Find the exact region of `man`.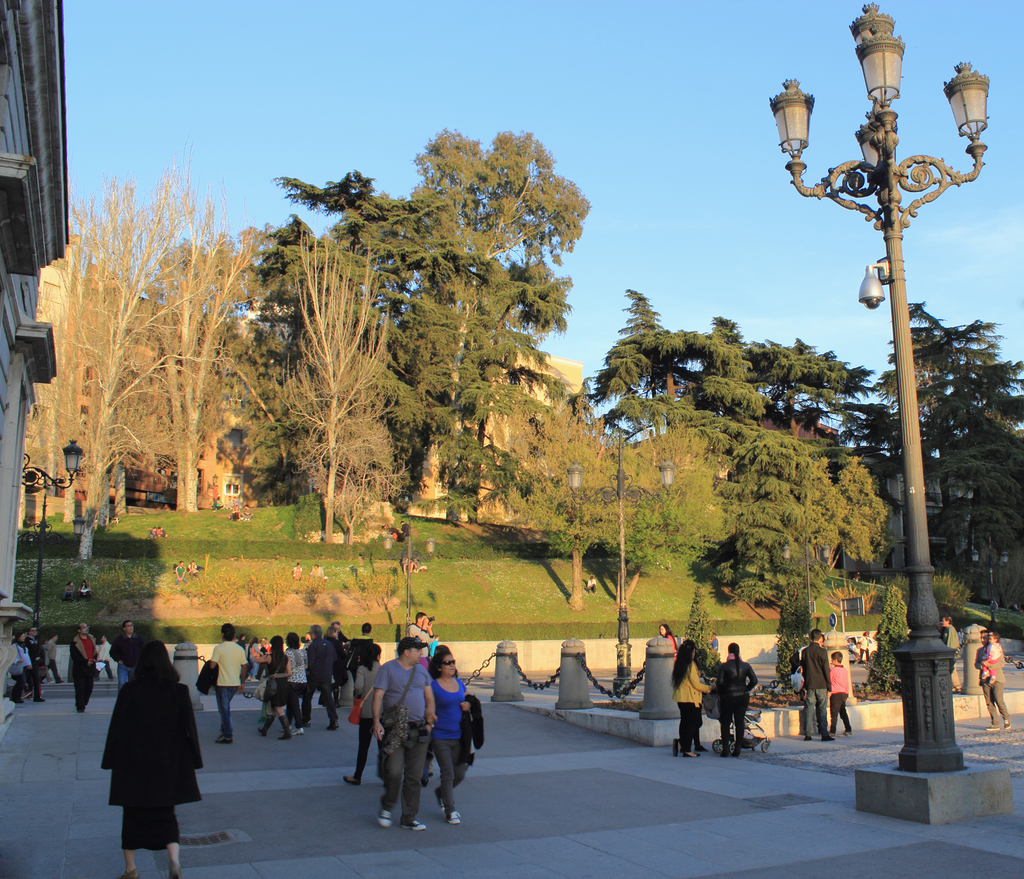
Exact region: [x1=23, y1=620, x2=44, y2=692].
